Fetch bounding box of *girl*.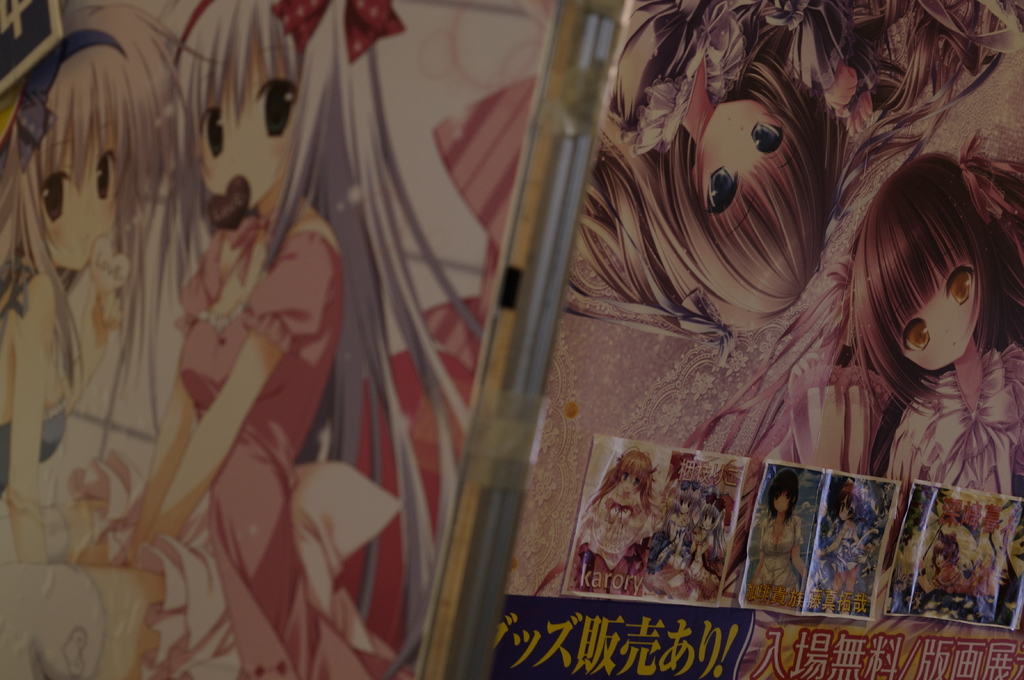
Bbox: [532,129,1023,679].
